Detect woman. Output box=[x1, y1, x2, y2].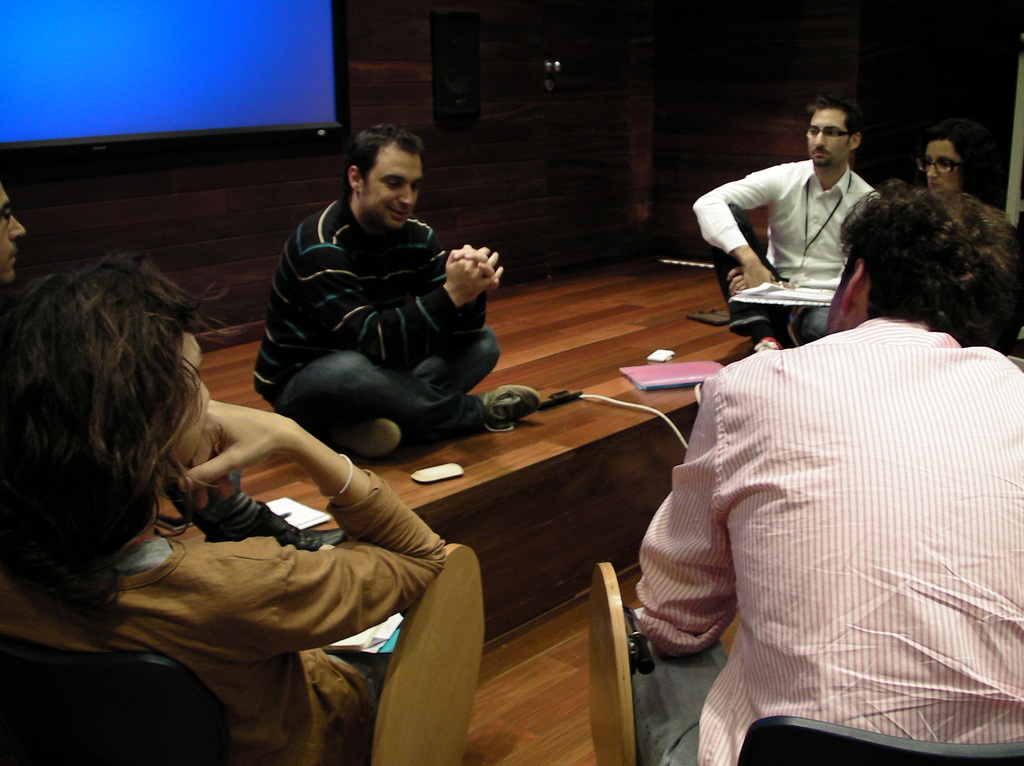
box=[910, 132, 986, 212].
